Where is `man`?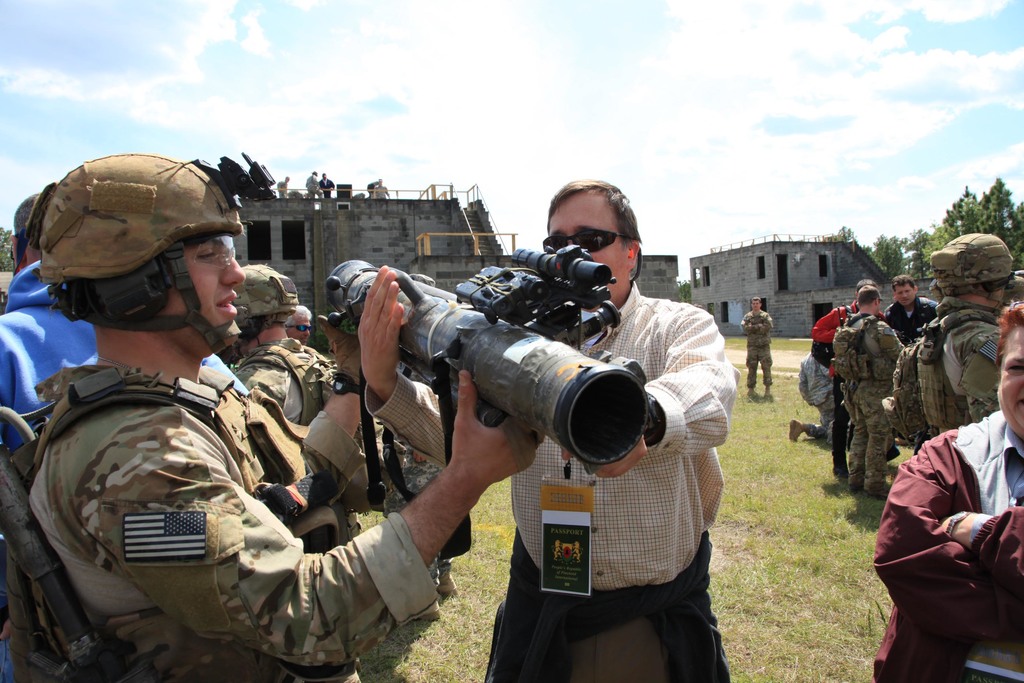
Rect(29, 152, 540, 682).
